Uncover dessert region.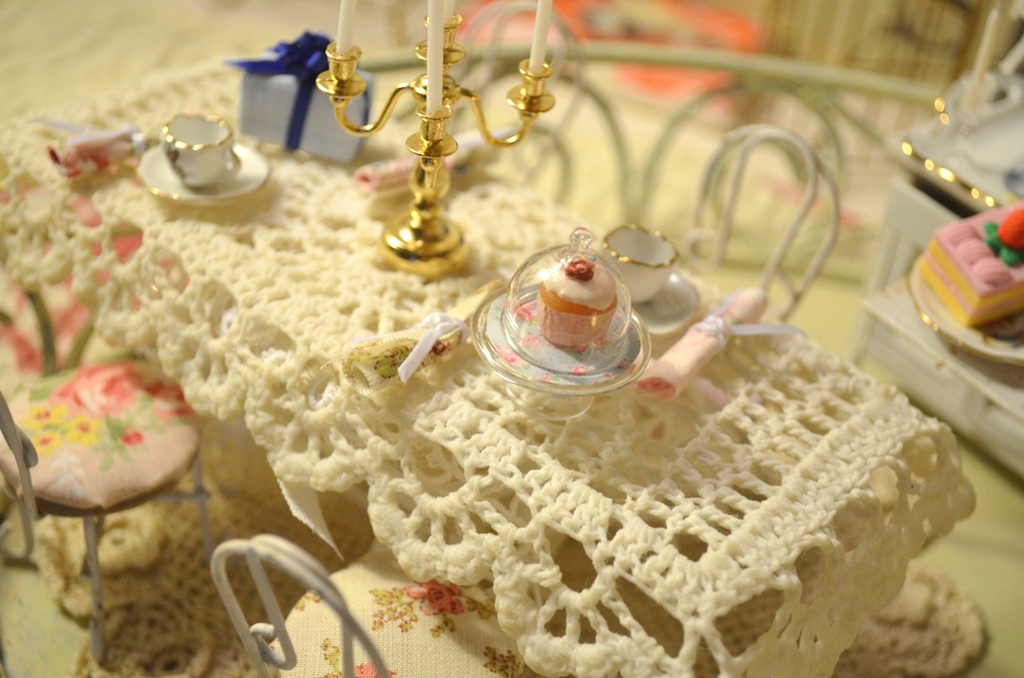
Uncovered: l=0, t=359, r=200, b=512.
